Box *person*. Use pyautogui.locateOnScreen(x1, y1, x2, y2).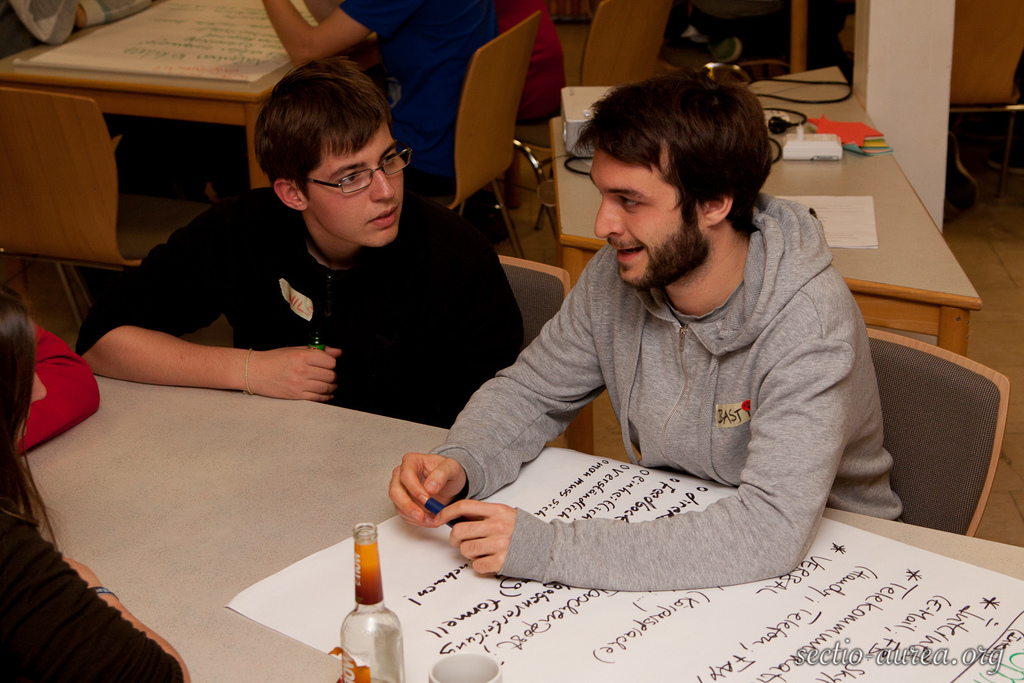
pyautogui.locateOnScreen(388, 71, 913, 597).
